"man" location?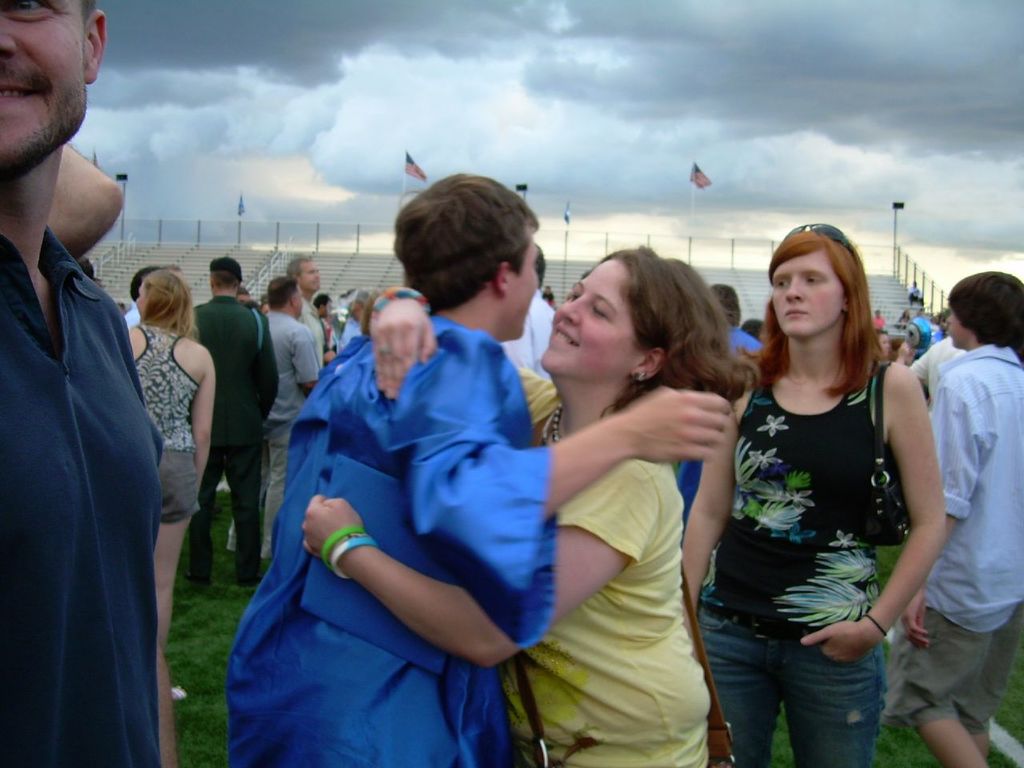
l=274, t=253, r=323, b=363
